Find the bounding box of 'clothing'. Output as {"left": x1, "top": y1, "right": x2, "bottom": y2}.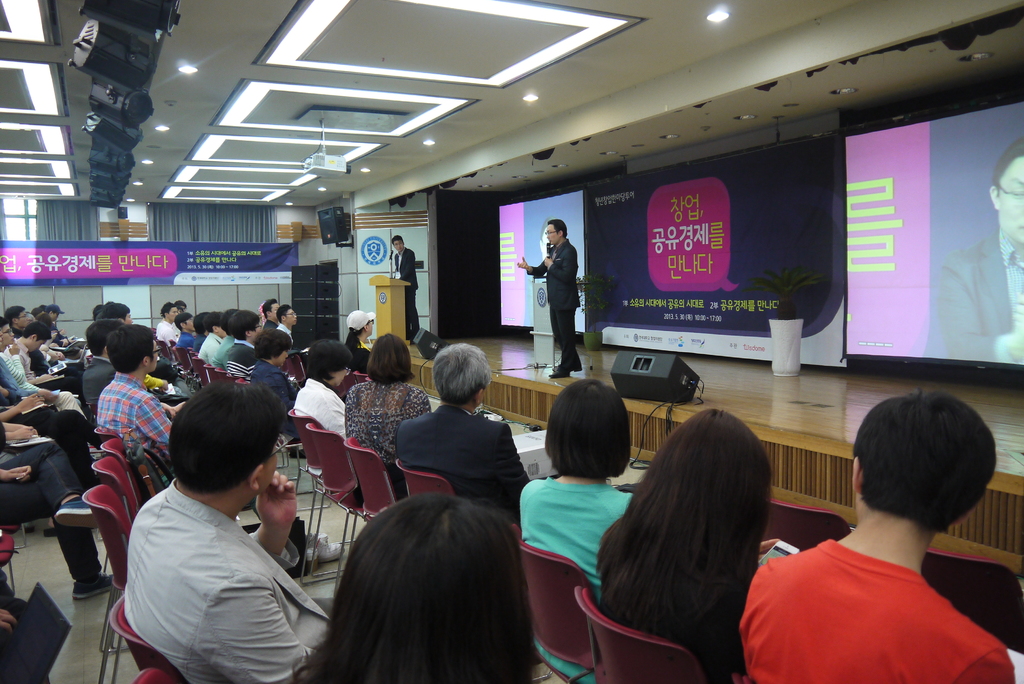
{"left": 88, "top": 373, "right": 179, "bottom": 487}.
